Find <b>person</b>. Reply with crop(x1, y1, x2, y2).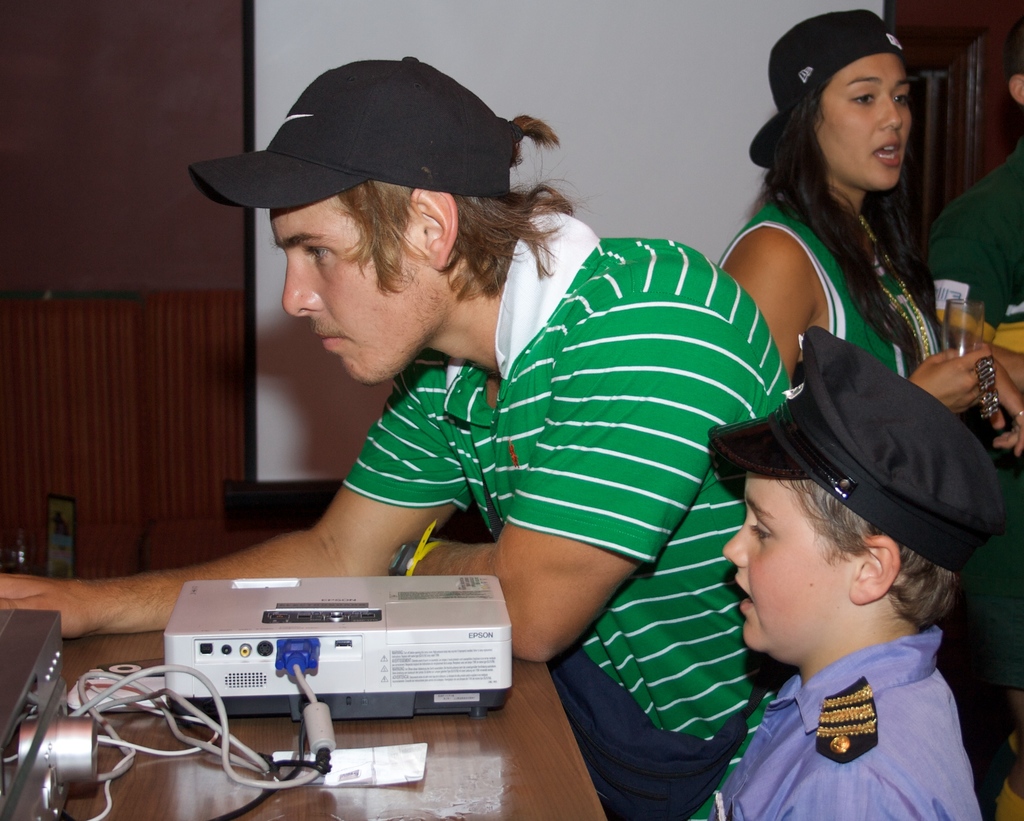
crop(0, 58, 795, 820).
